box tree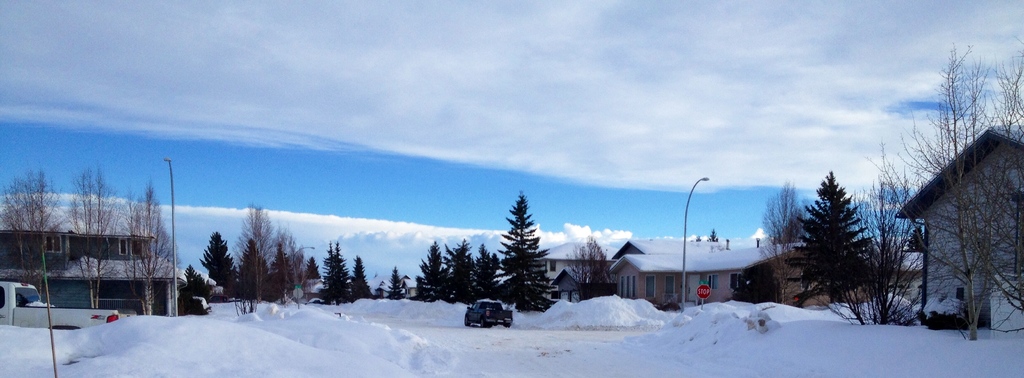
detection(65, 157, 129, 307)
